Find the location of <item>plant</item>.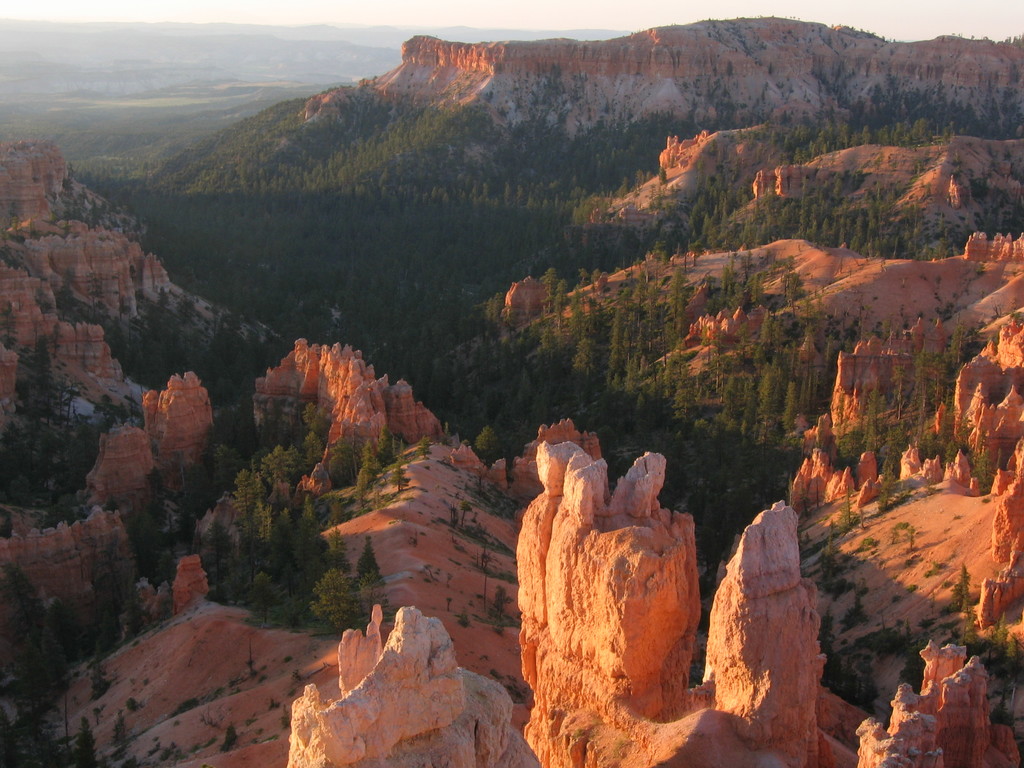
Location: (144, 679, 150, 685).
